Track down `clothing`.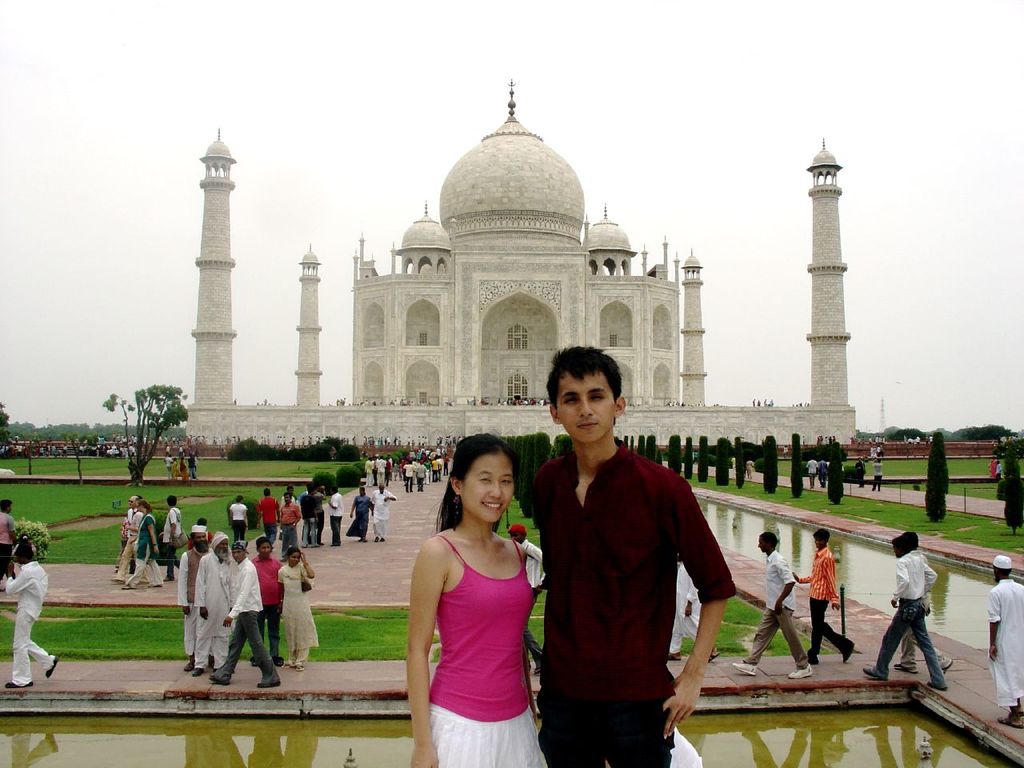
Tracked to {"left": 820, "top": 461, "right": 828, "bottom": 486}.
